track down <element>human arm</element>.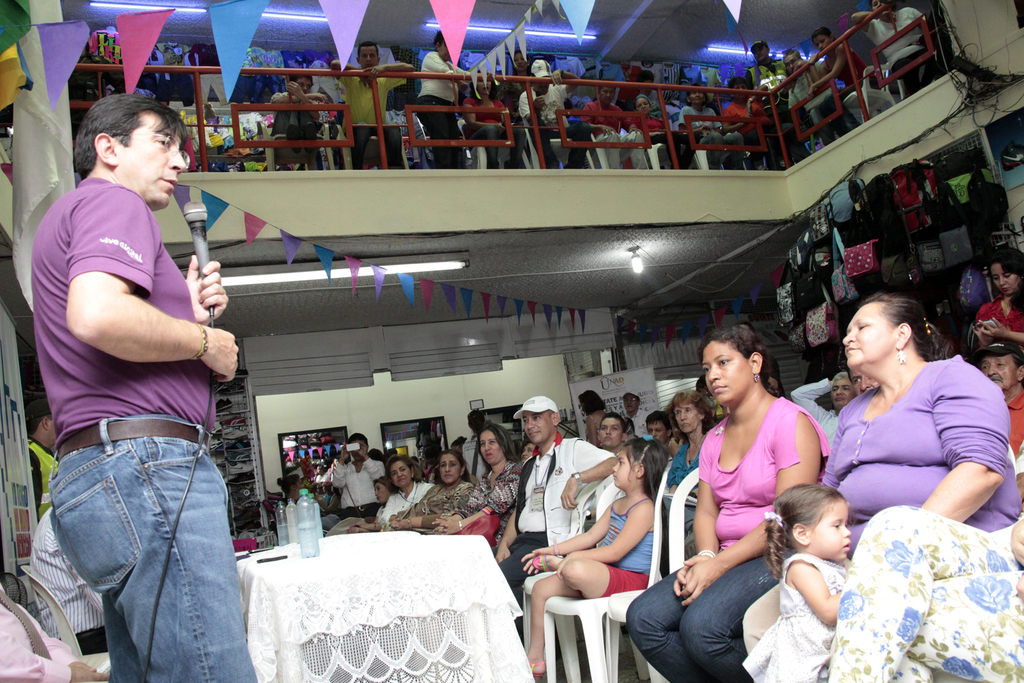
Tracked to detection(806, 400, 849, 490).
